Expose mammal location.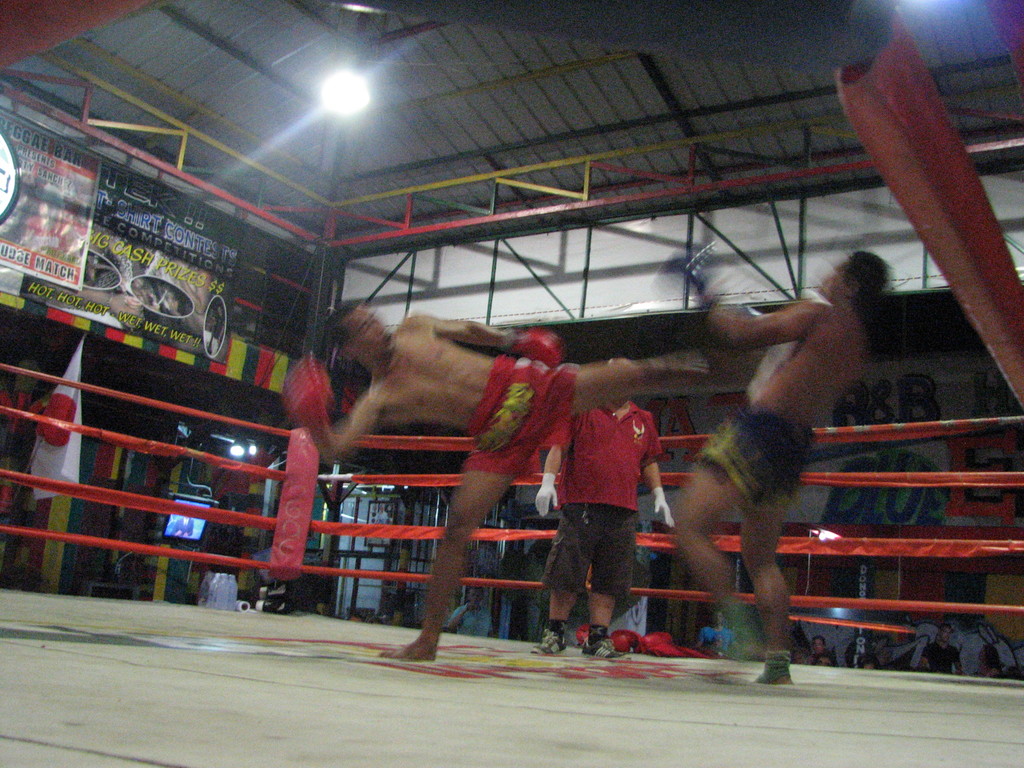
Exposed at BBox(536, 378, 668, 652).
